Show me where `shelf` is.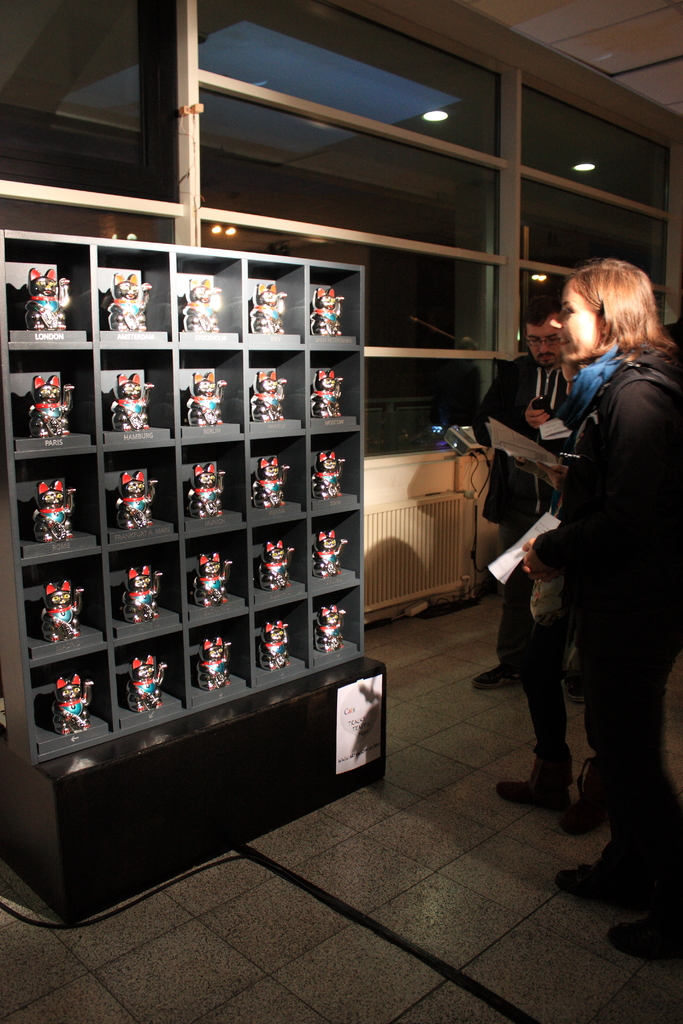
`shelf` is at BBox(308, 424, 363, 514).
